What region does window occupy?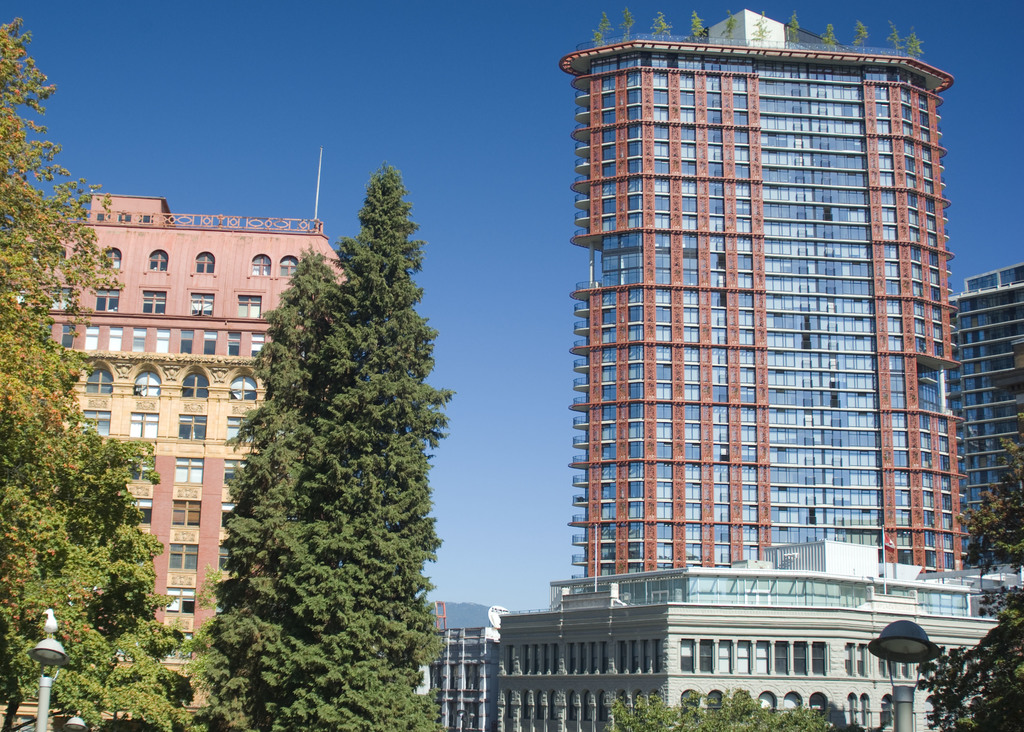
box(134, 368, 156, 397).
